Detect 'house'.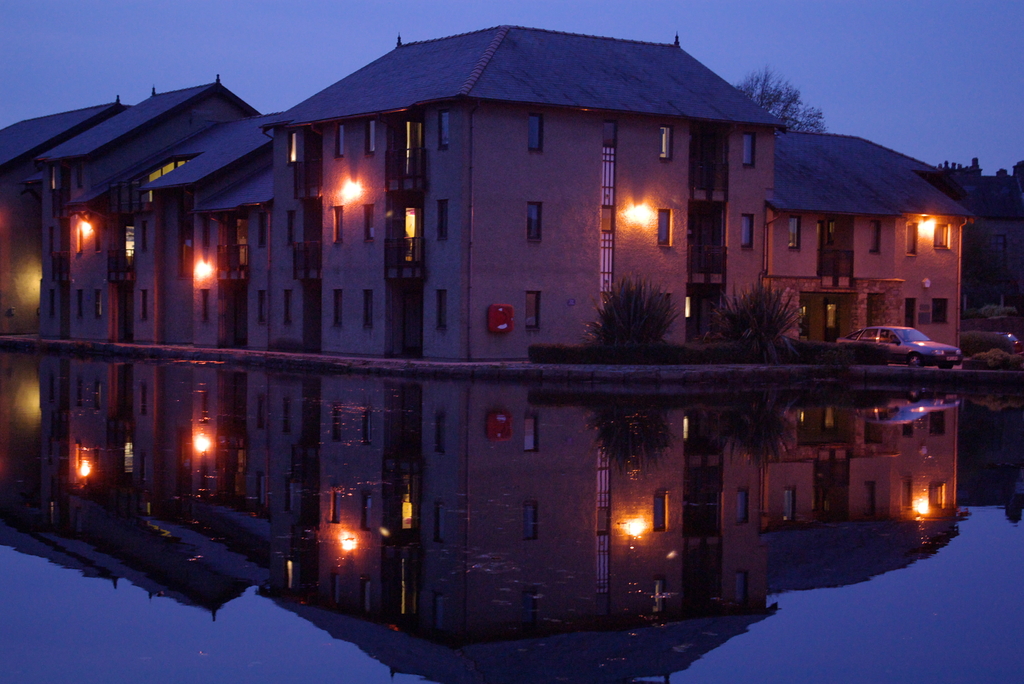
Detected at {"left": 650, "top": 54, "right": 767, "bottom": 354}.
